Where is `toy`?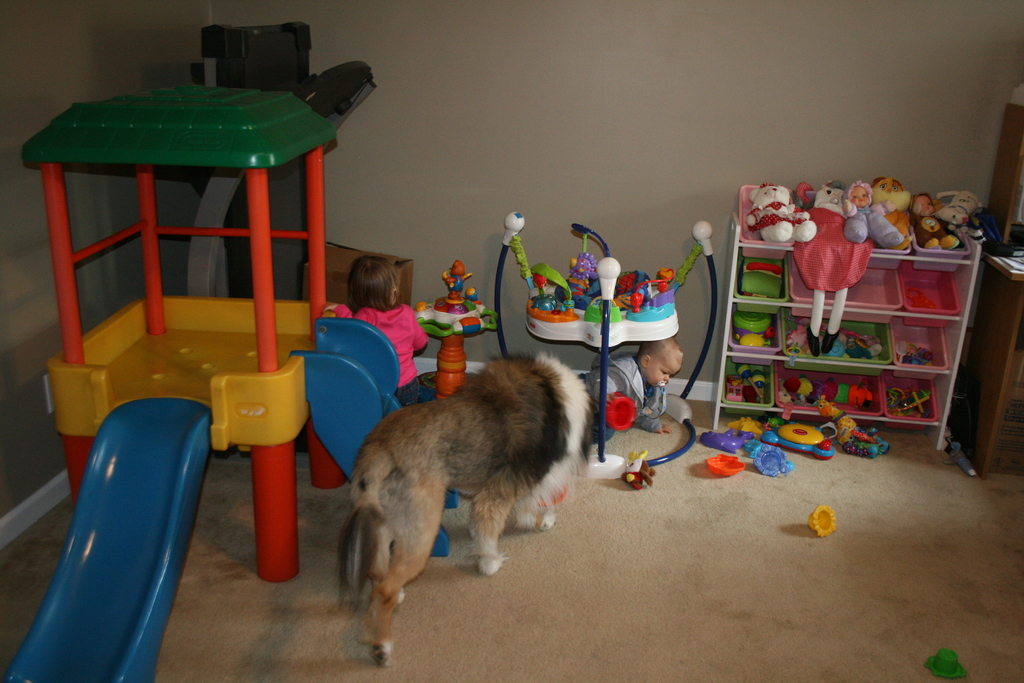
794/179/872/358.
